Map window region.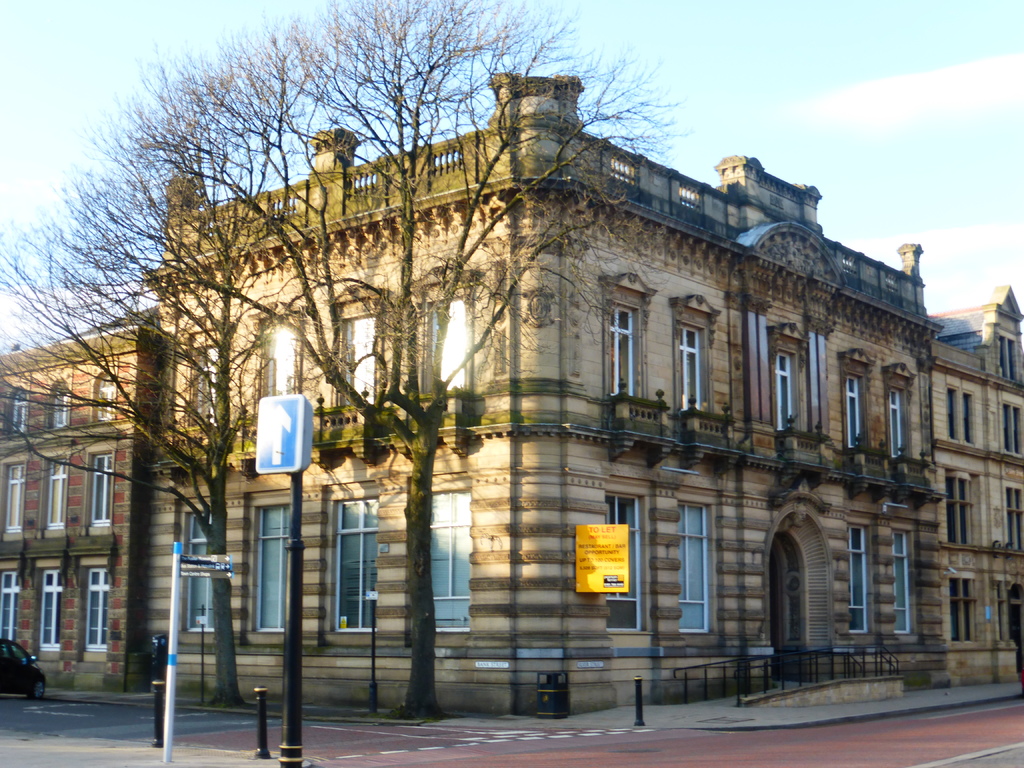
Mapped to l=335, t=496, r=379, b=630.
